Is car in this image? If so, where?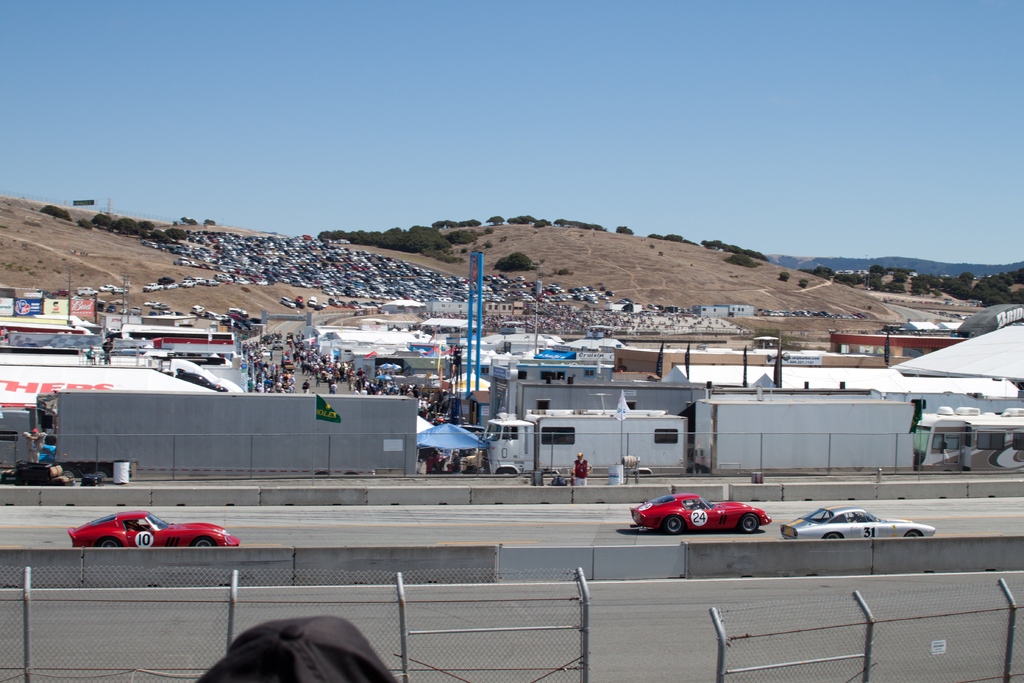
Yes, at l=631, t=492, r=772, b=532.
